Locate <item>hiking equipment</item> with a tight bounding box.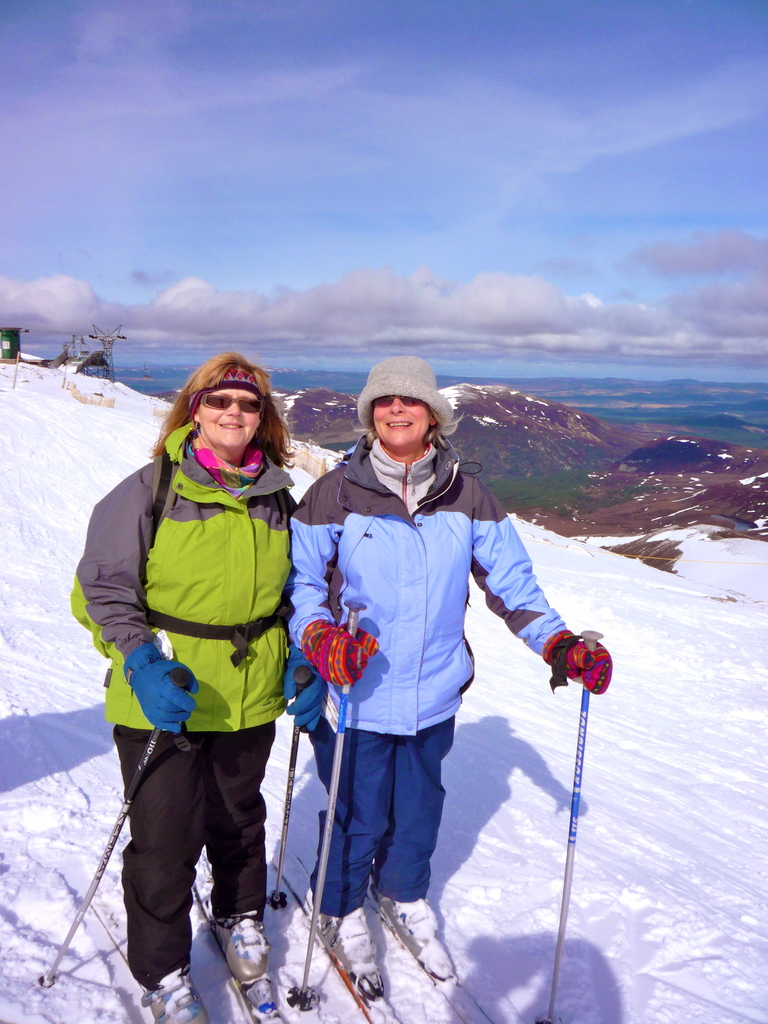
[278,594,369,1012].
